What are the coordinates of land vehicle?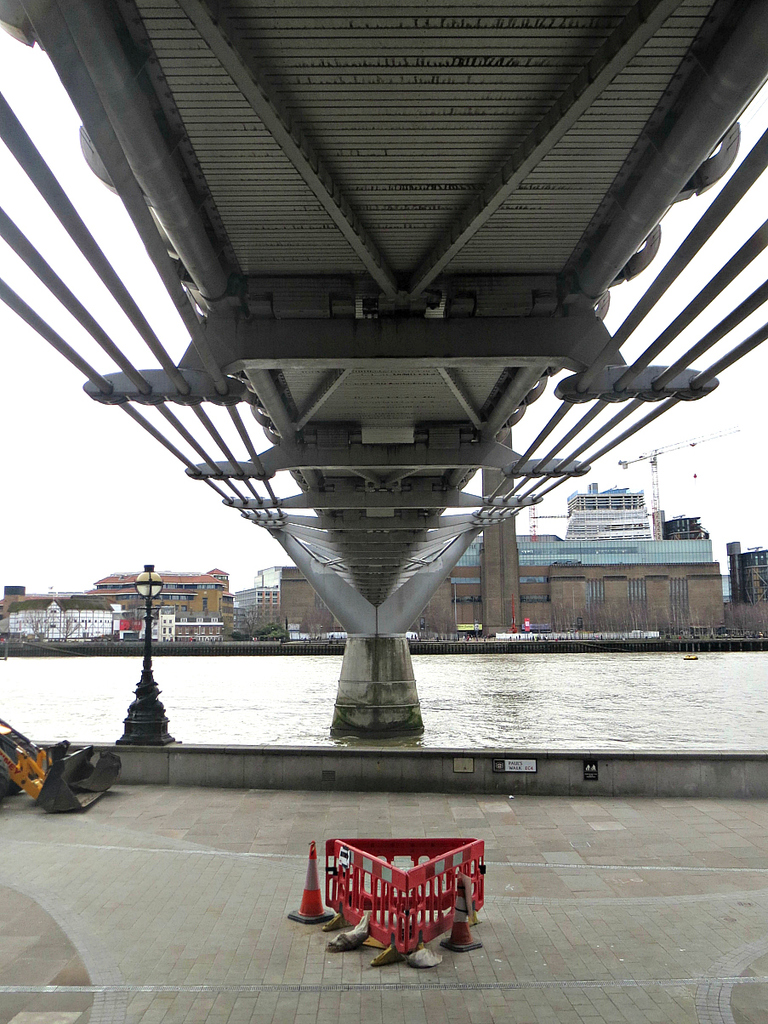
(0,714,124,816).
